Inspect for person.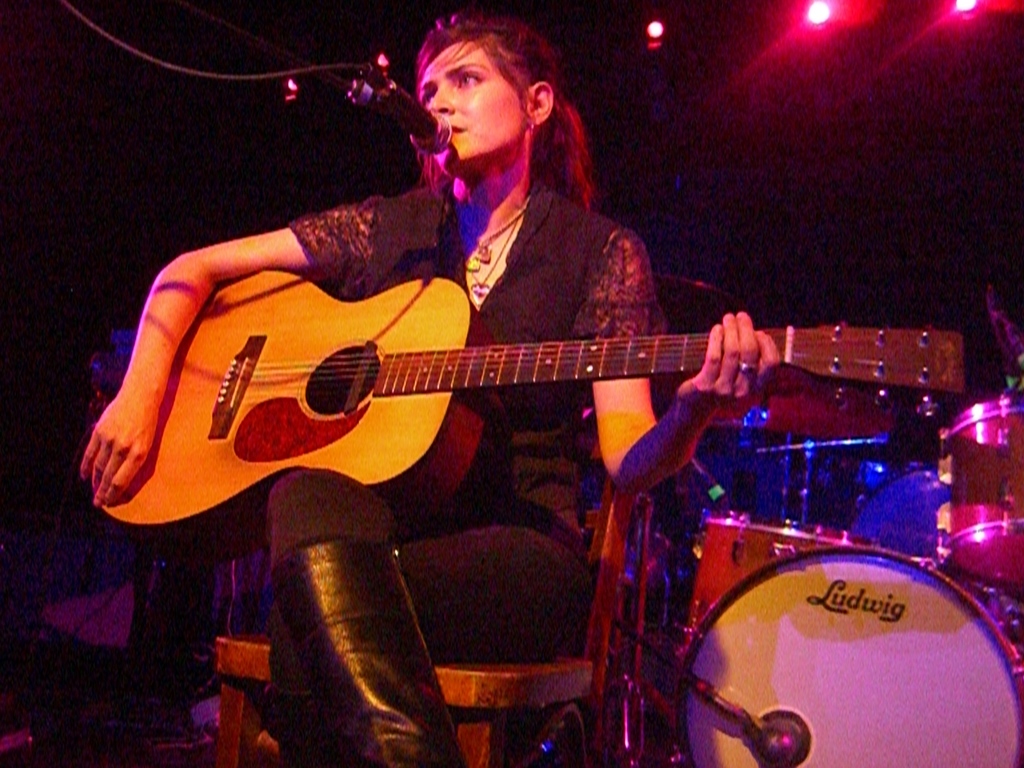
Inspection: box(75, 14, 785, 766).
